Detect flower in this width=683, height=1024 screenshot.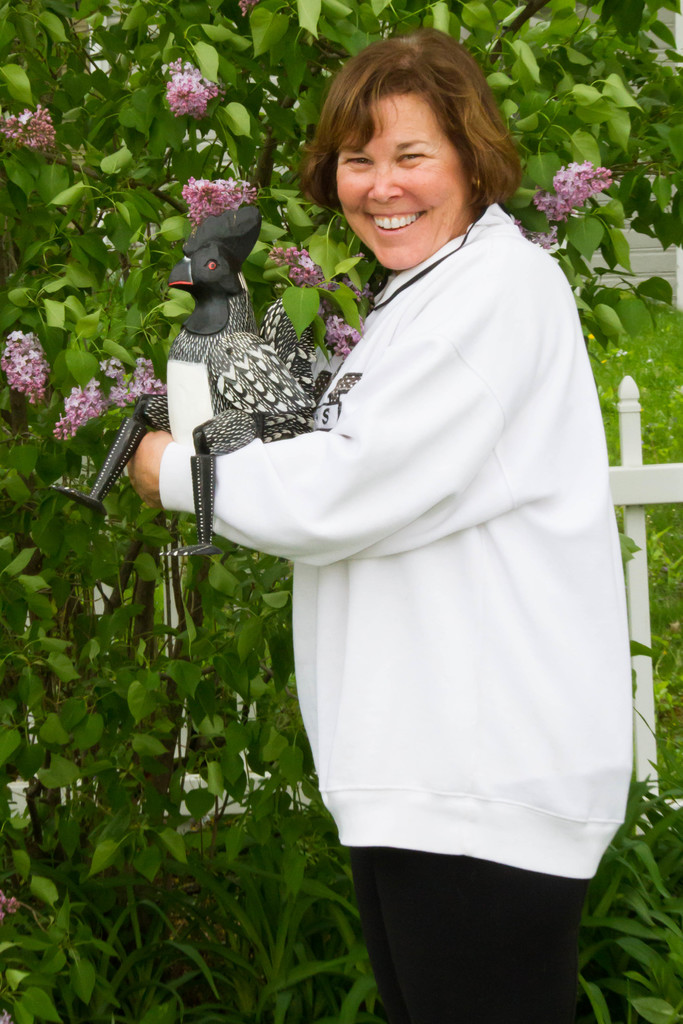
Detection: (53,379,105,438).
